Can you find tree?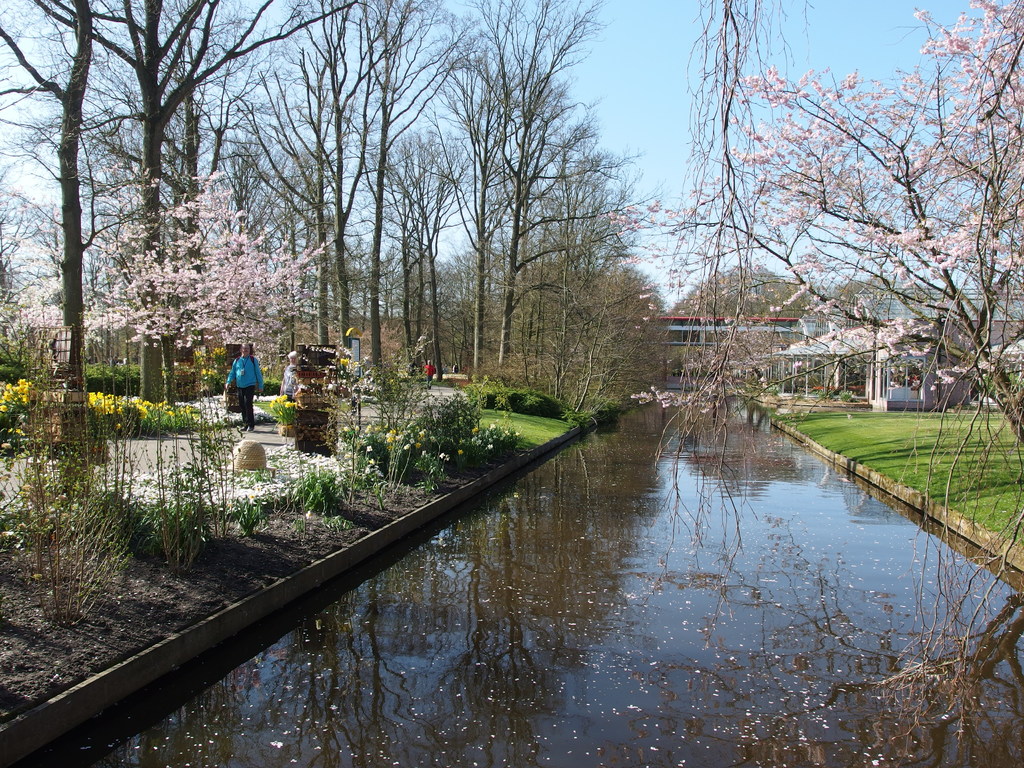
Yes, bounding box: bbox=[385, 118, 440, 374].
